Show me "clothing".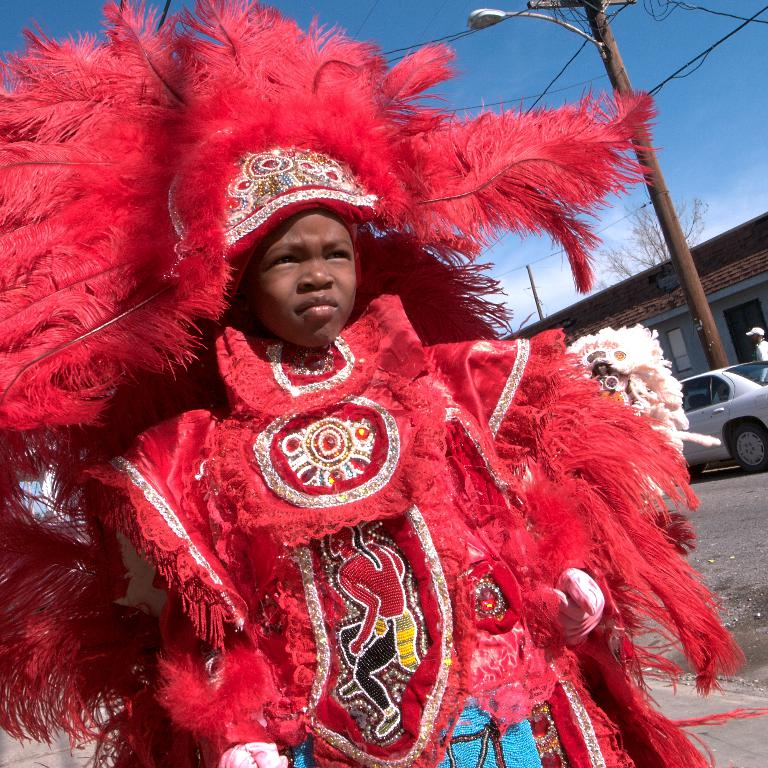
"clothing" is here: [125, 266, 706, 757].
